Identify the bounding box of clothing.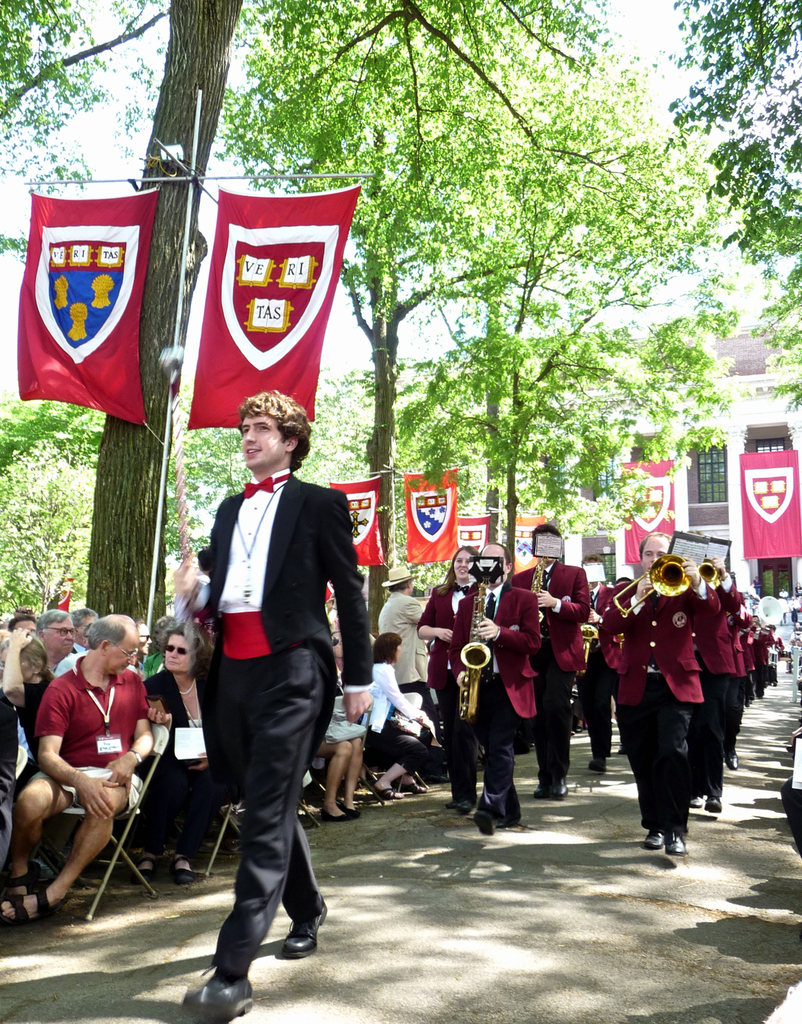
x1=0 y1=698 x2=14 y2=892.
